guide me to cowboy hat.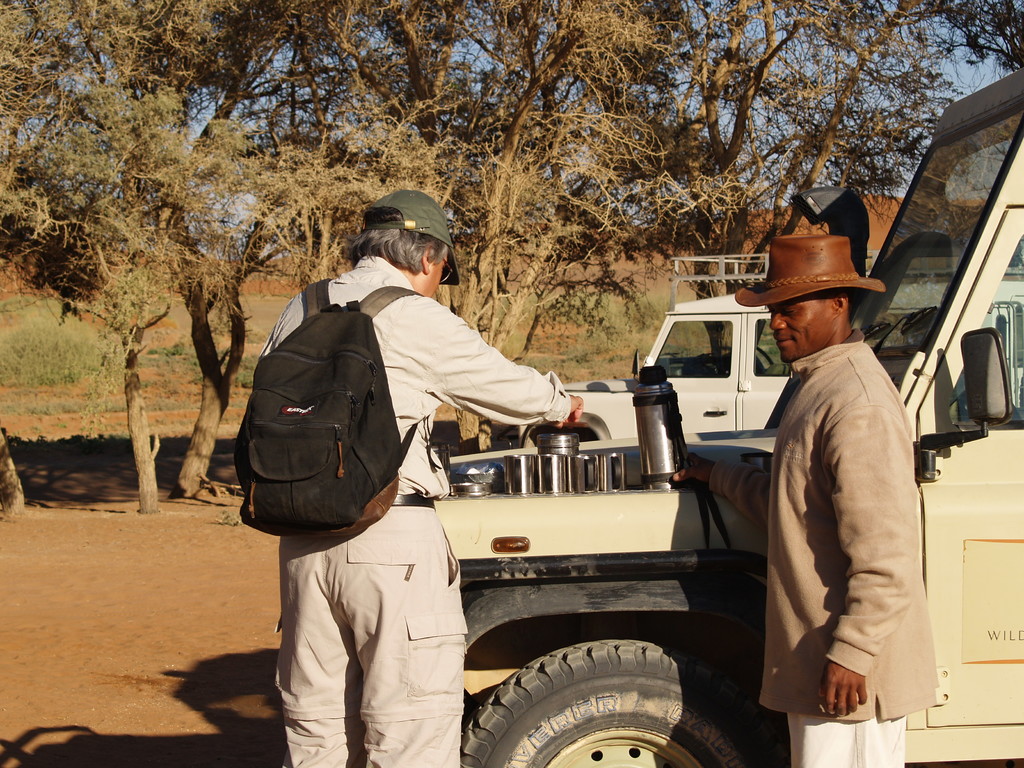
Guidance: rect(727, 234, 886, 303).
